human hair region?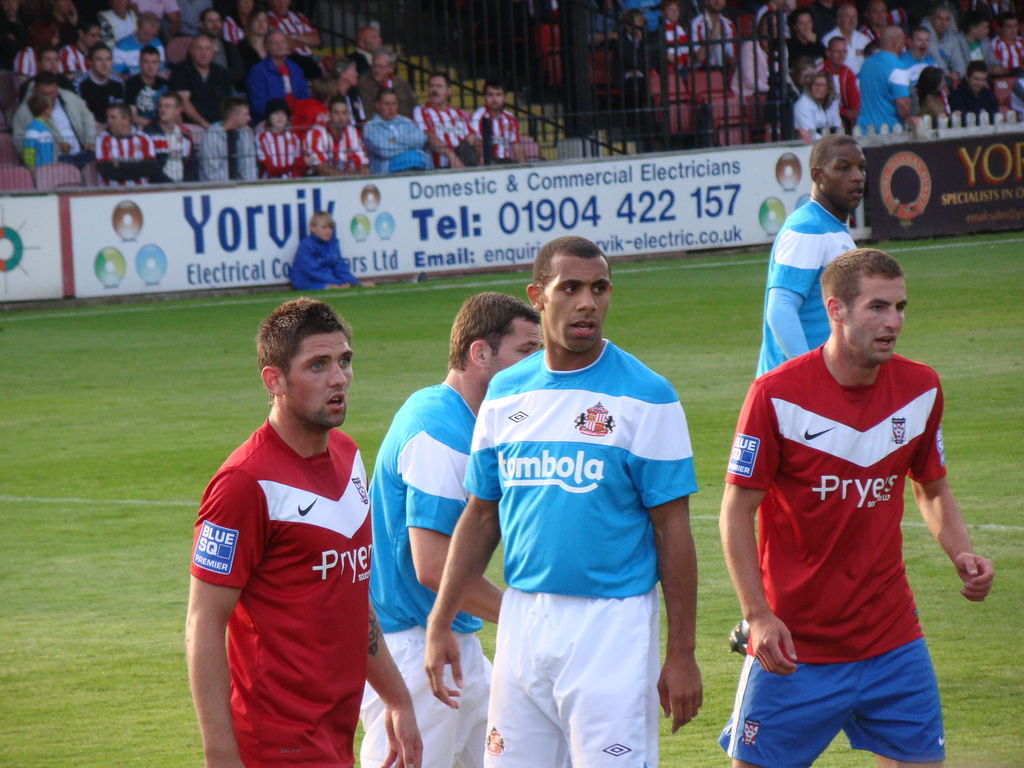
805,73,837,109
